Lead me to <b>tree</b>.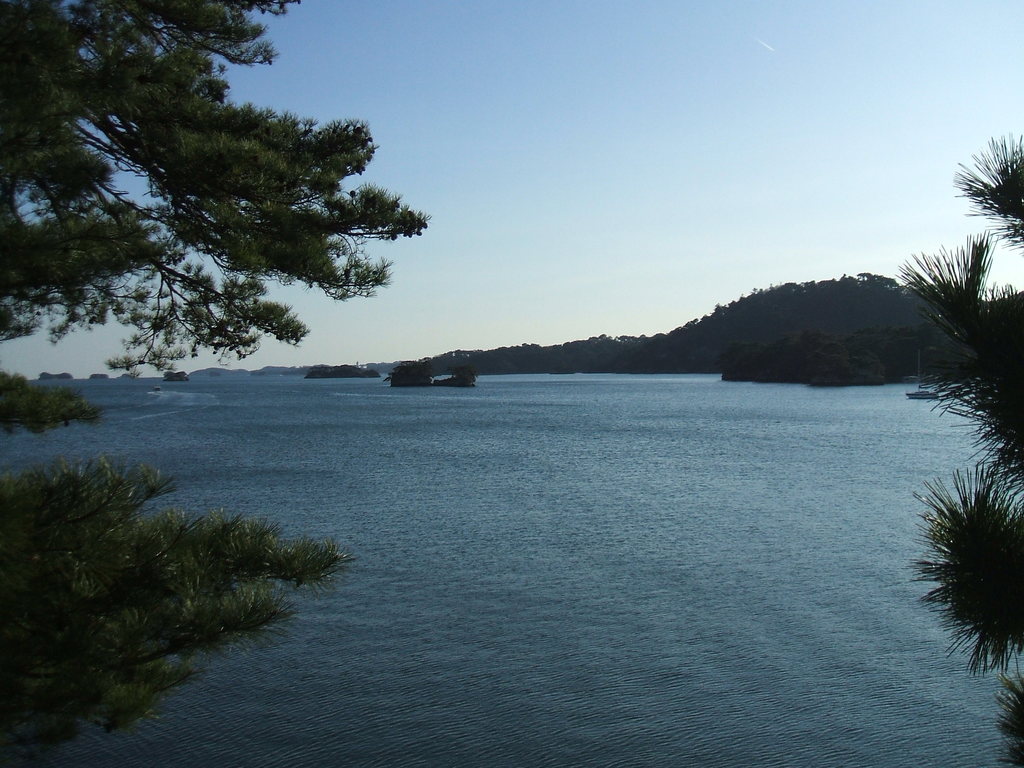
Lead to (left=904, top=140, right=1014, bottom=652).
